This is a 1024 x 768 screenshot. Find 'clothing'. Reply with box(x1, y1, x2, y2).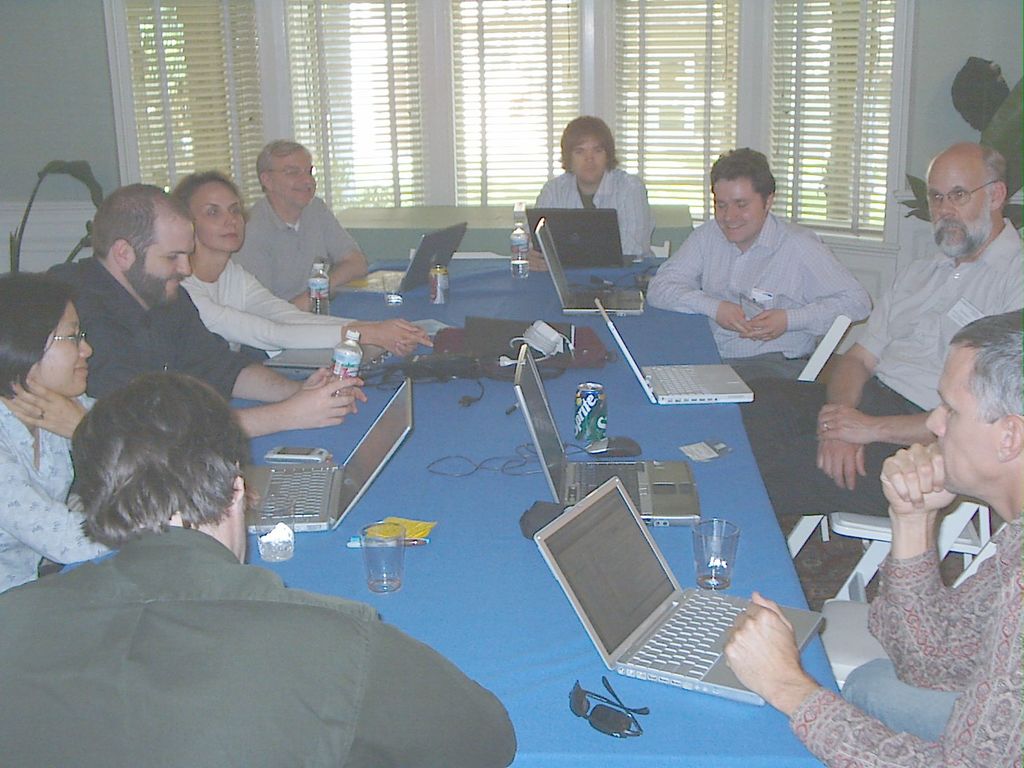
box(0, 401, 138, 584).
